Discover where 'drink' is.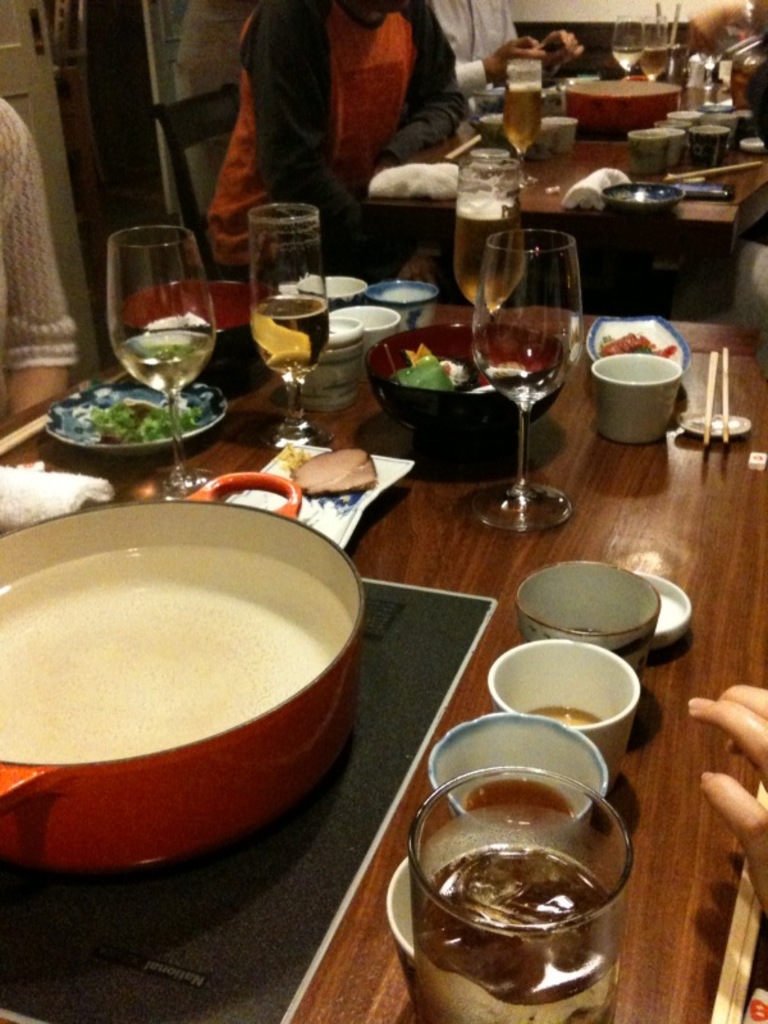
Discovered at BBox(115, 332, 214, 396).
